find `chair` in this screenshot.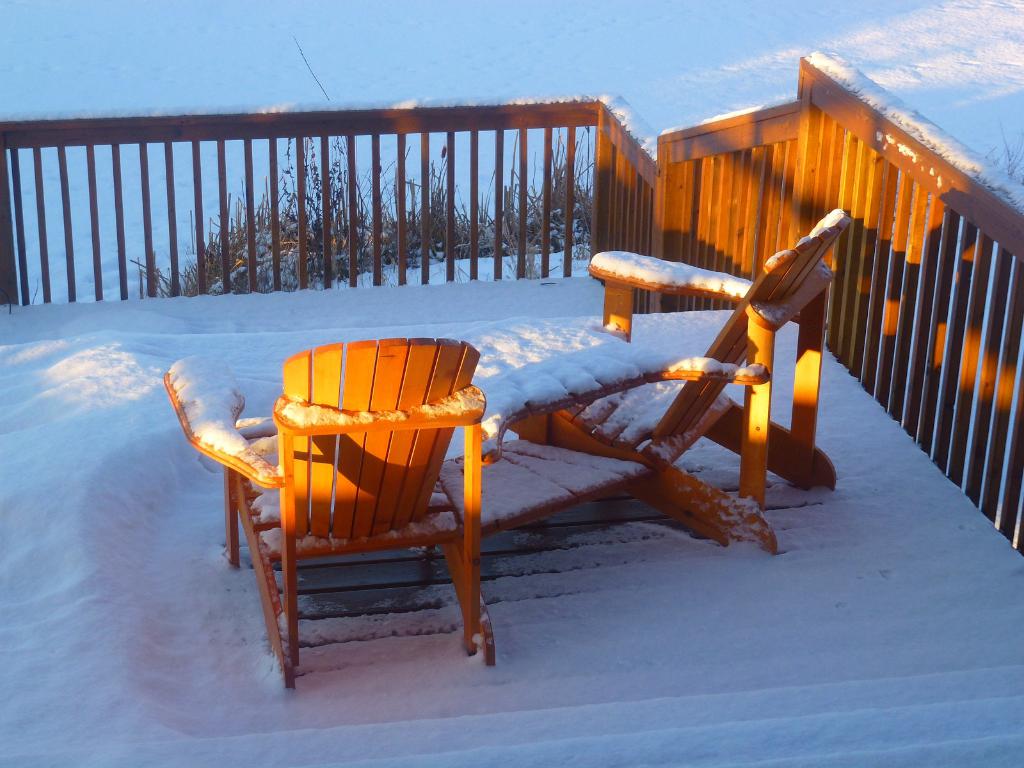
The bounding box for `chair` is left=505, top=207, right=844, bottom=553.
